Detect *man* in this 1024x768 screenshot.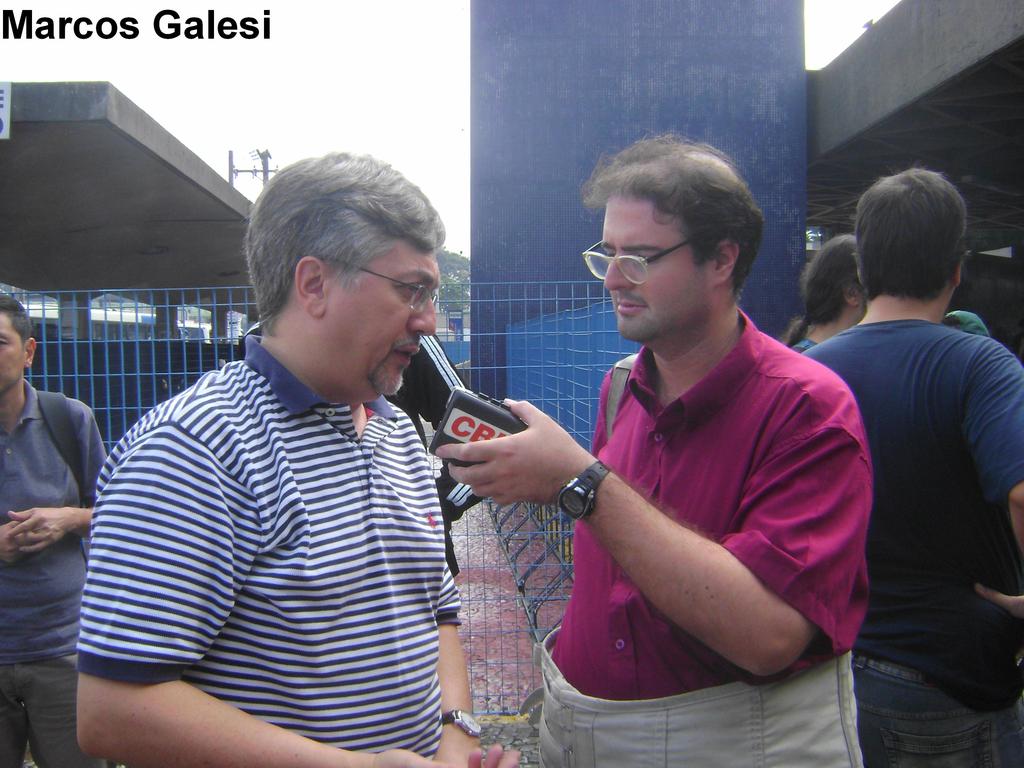
Detection: <region>787, 226, 875, 370</region>.
